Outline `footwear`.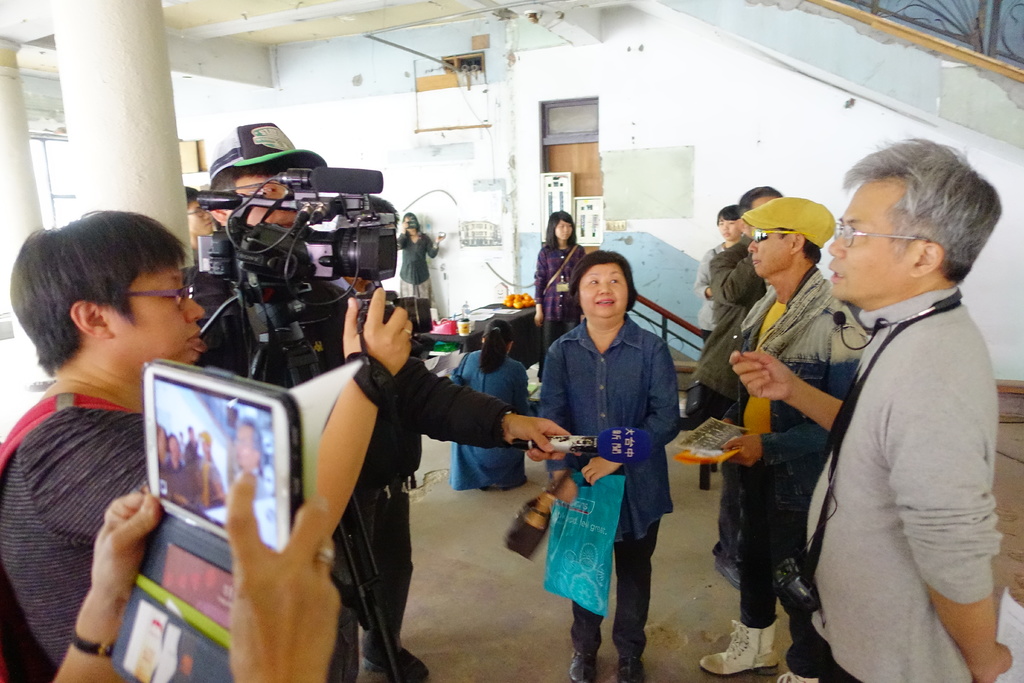
Outline: locate(773, 669, 823, 682).
